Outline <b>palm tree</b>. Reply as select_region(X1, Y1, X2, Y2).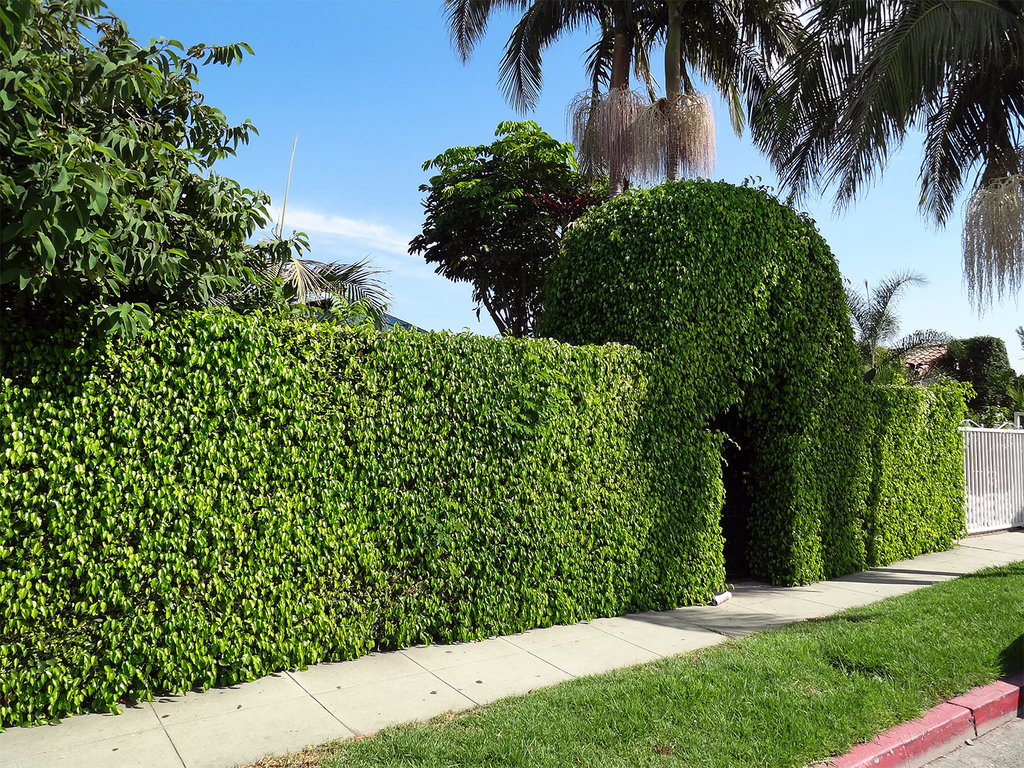
select_region(445, 0, 1023, 195).
